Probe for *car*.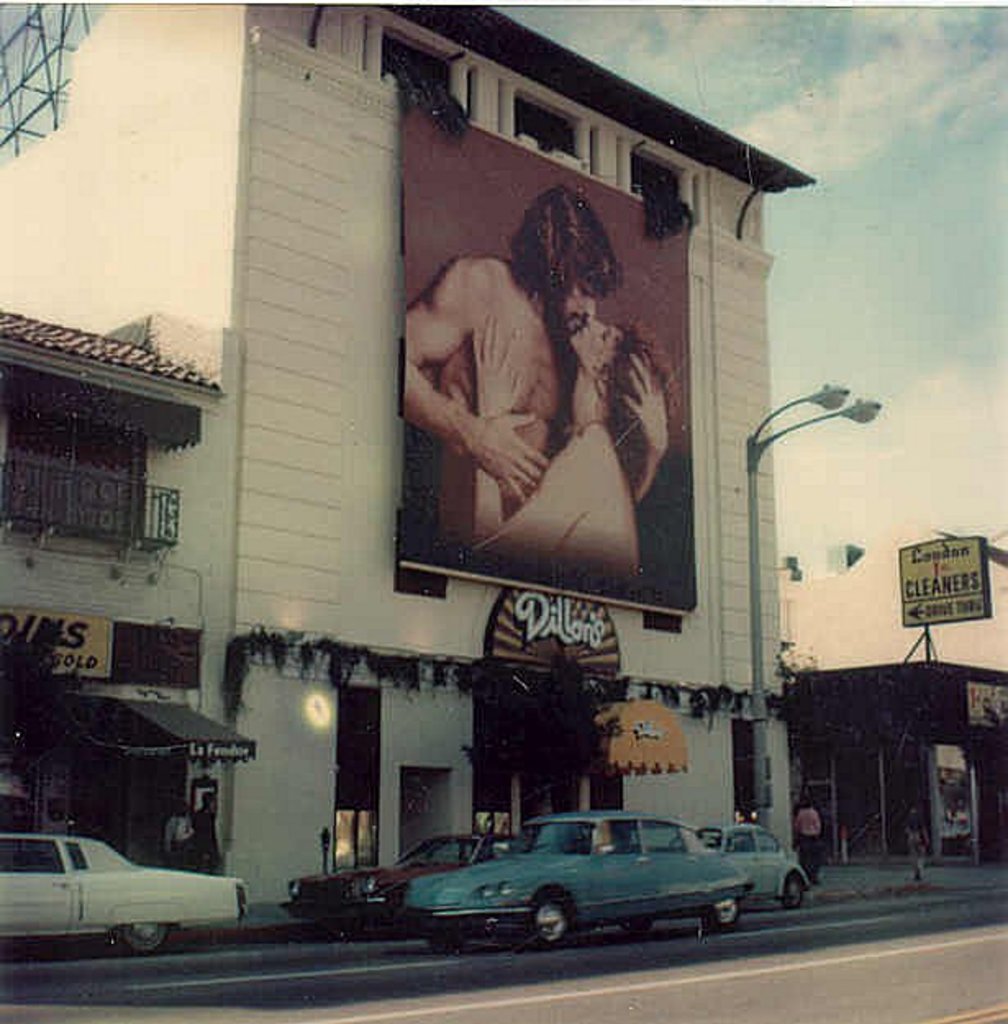
Probe result: BBox(405, 811, 752, 927).
